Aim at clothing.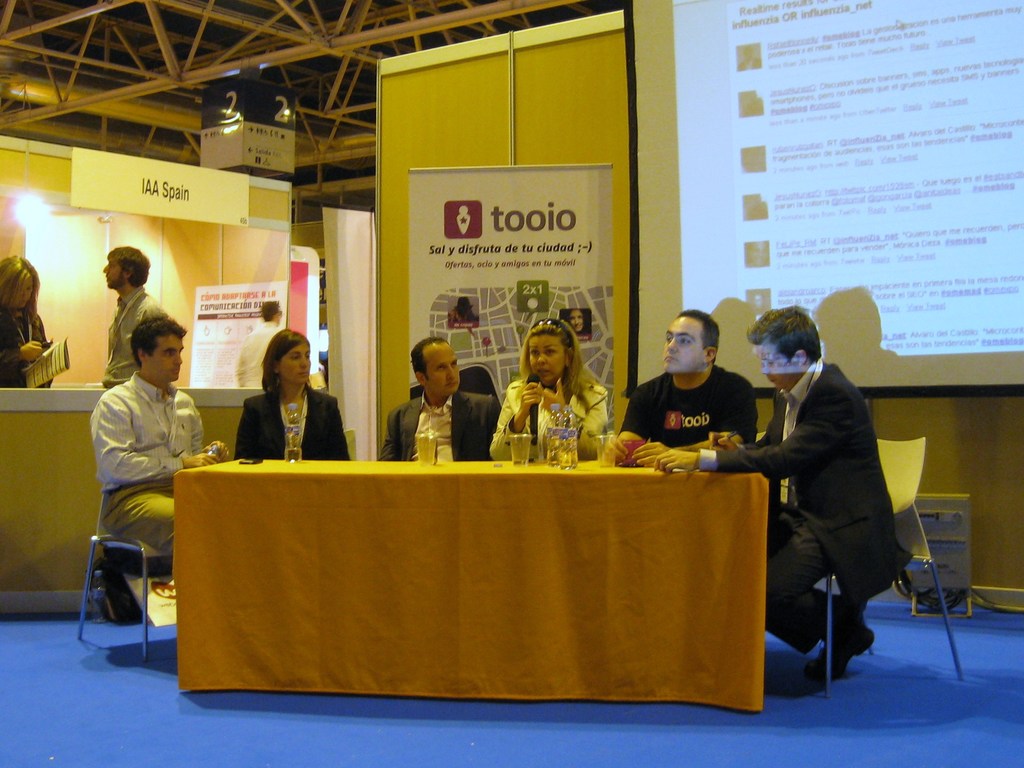
Aimed at (0, 310, 45, 389).
